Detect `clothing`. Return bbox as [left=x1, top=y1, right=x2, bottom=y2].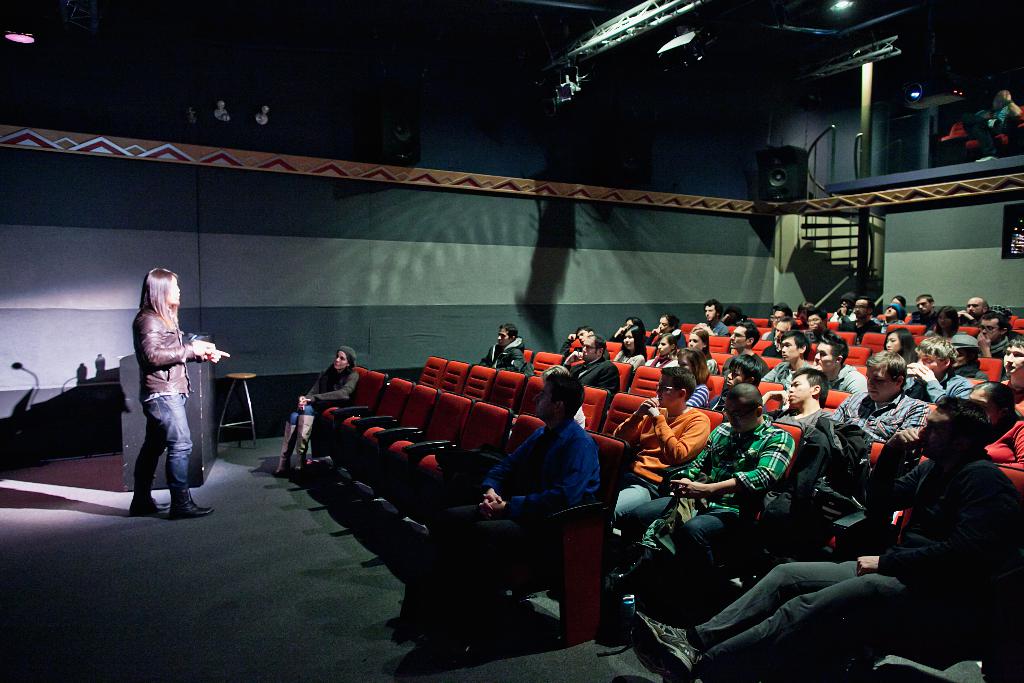
[left=805, top=383, right=936, bottom=468].
